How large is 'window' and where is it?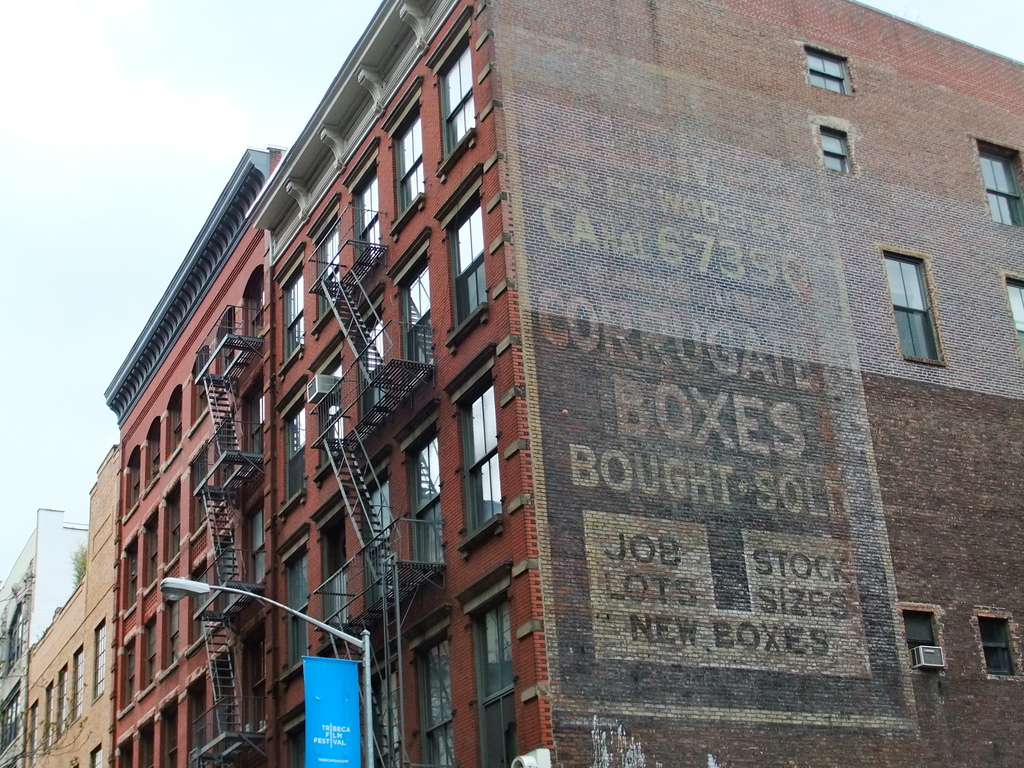
Bounding box: Rect(903, 610, 934, 668).
